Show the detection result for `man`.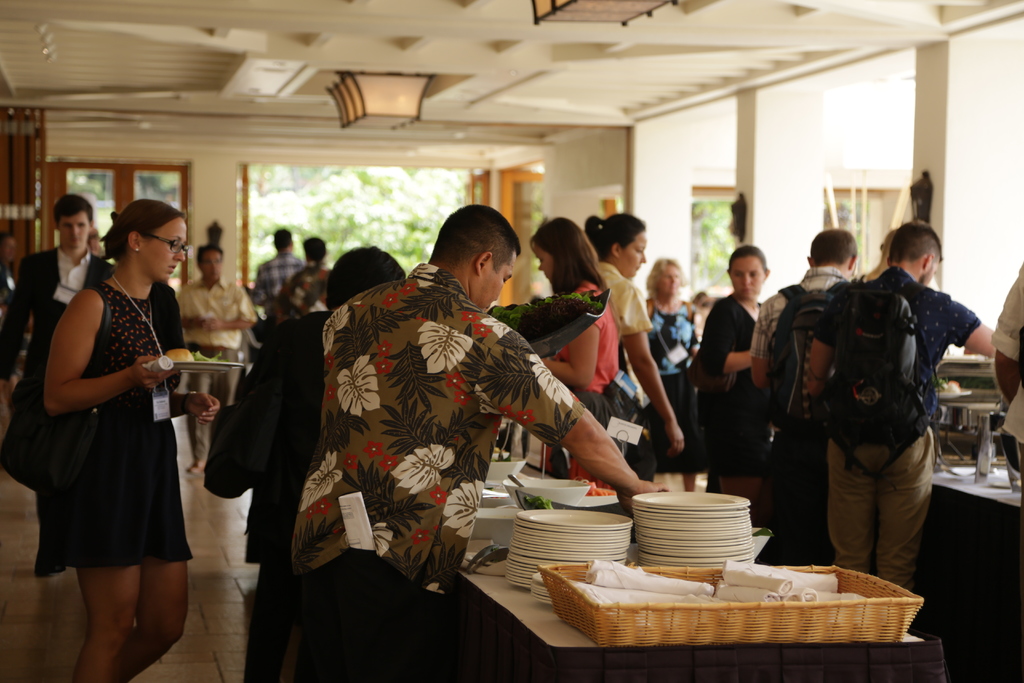
left=0, top=192, right=115, bottom=578.
